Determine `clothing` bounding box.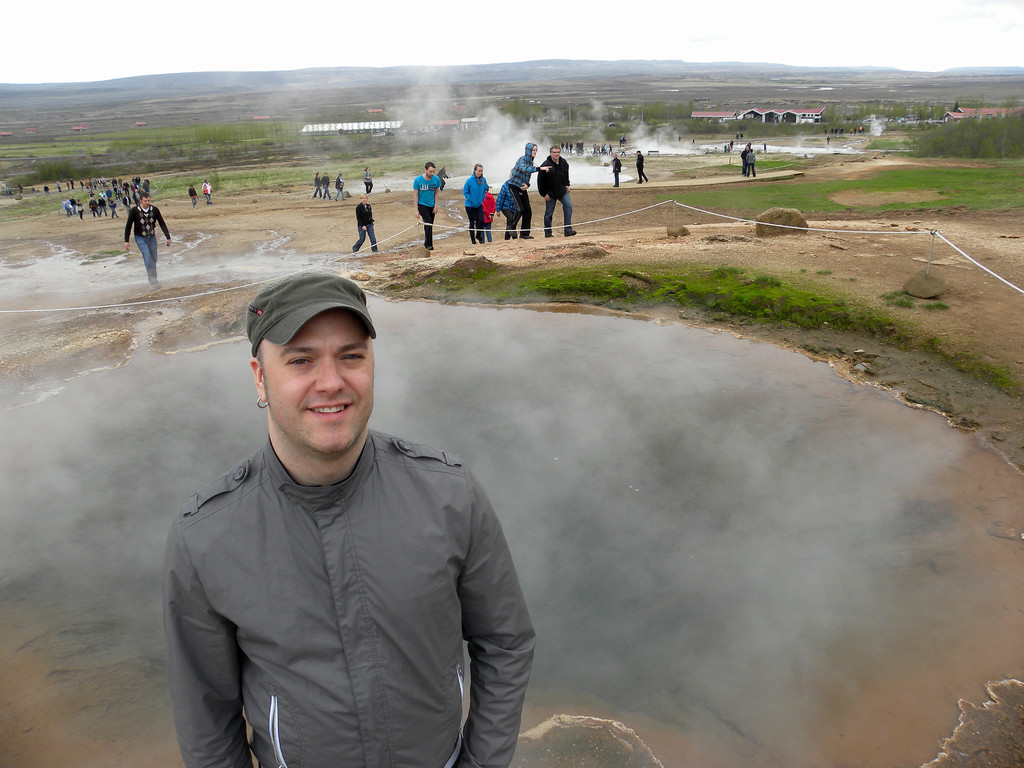
Determined: bbox=(63, 198, 76, 217).
